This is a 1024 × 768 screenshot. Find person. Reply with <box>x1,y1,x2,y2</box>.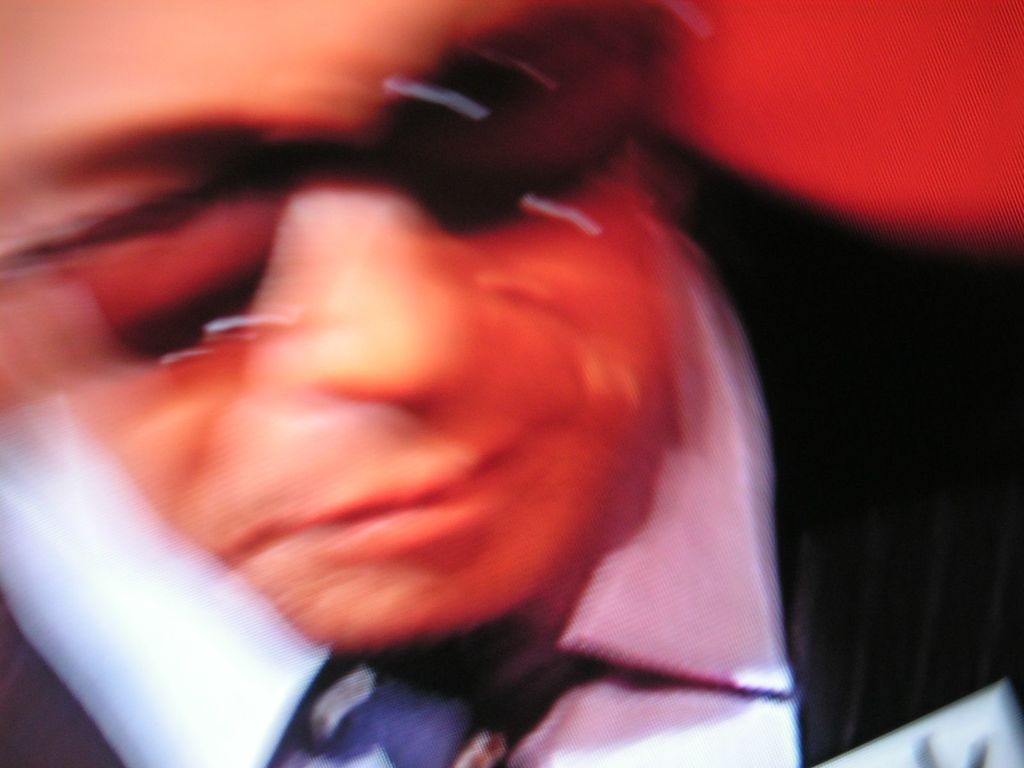
<box>0,0,1023,767</box>.
